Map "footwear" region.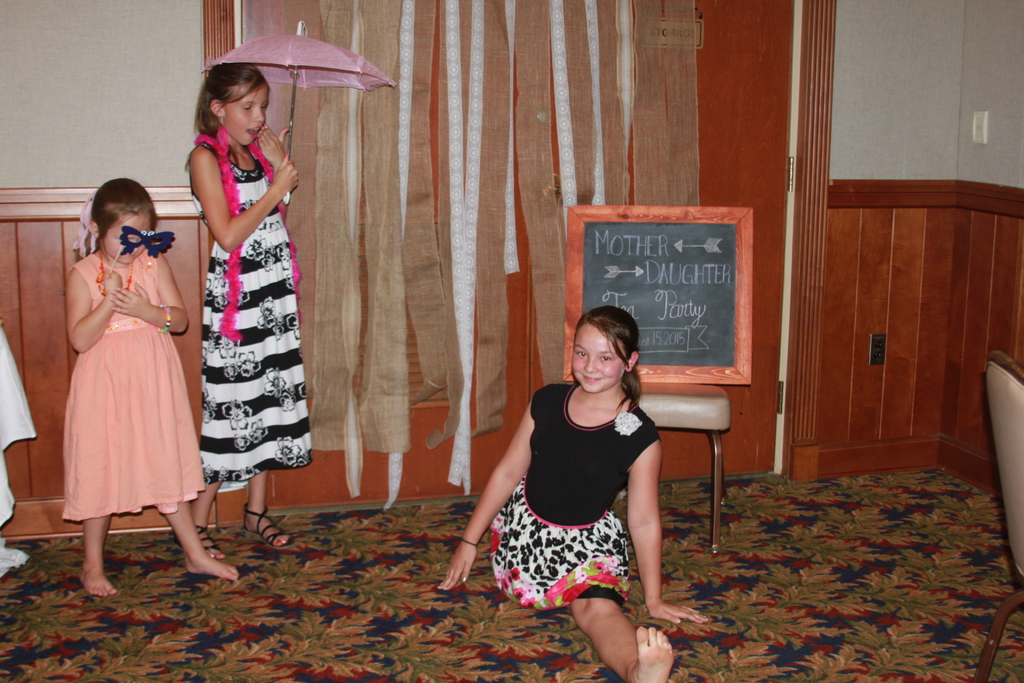
Mapped to [left=238, top=511, right=287, bottom=550].
